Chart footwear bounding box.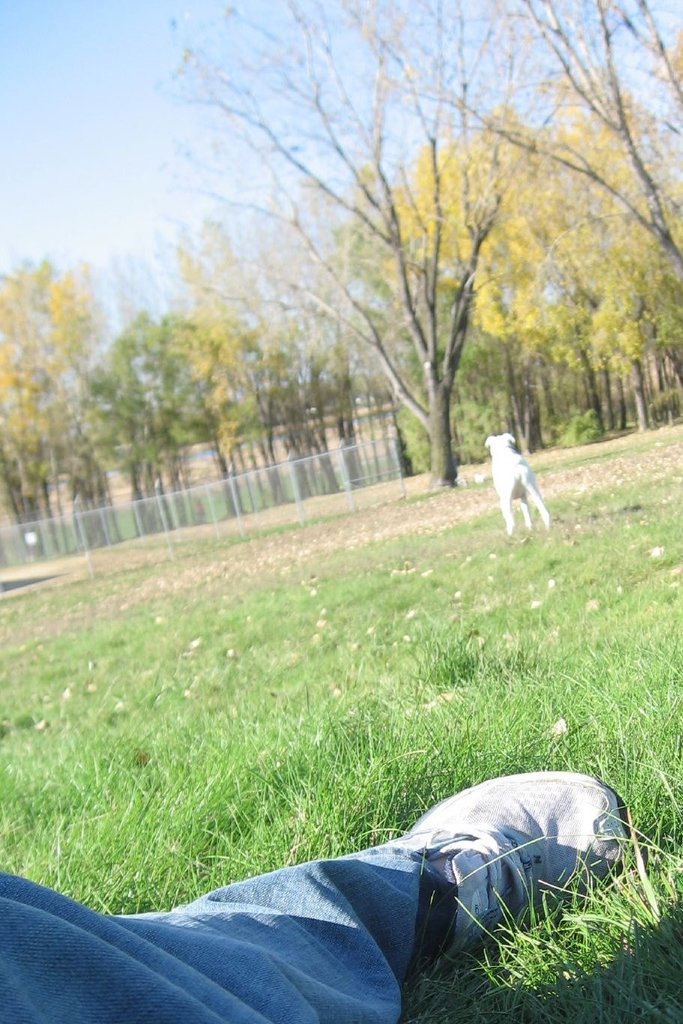
Charted: pyautogui.locateOnScreen(316, 794, 634, 983).
